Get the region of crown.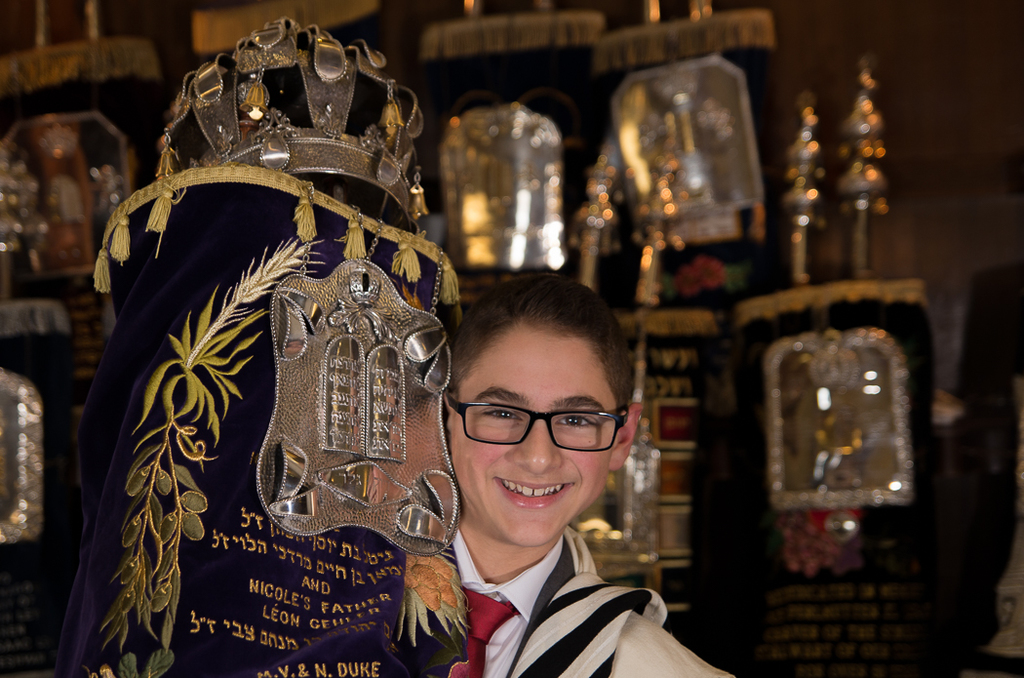
detection(150, 18, 430, 228).
